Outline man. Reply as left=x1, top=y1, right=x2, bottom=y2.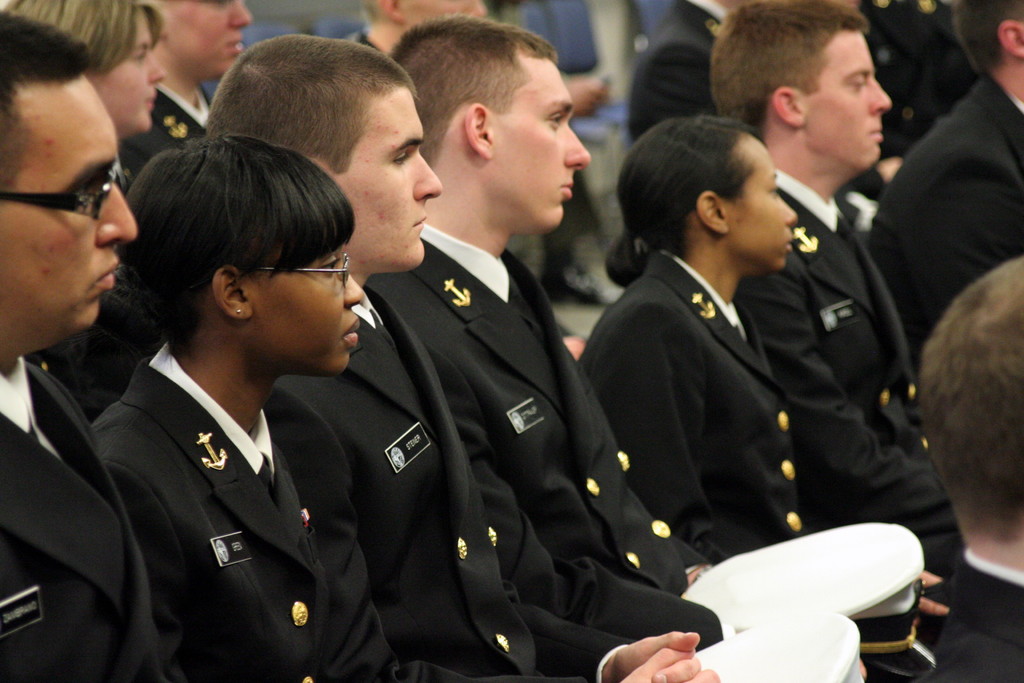
left=698, top=0, right=932, bottom=682.
